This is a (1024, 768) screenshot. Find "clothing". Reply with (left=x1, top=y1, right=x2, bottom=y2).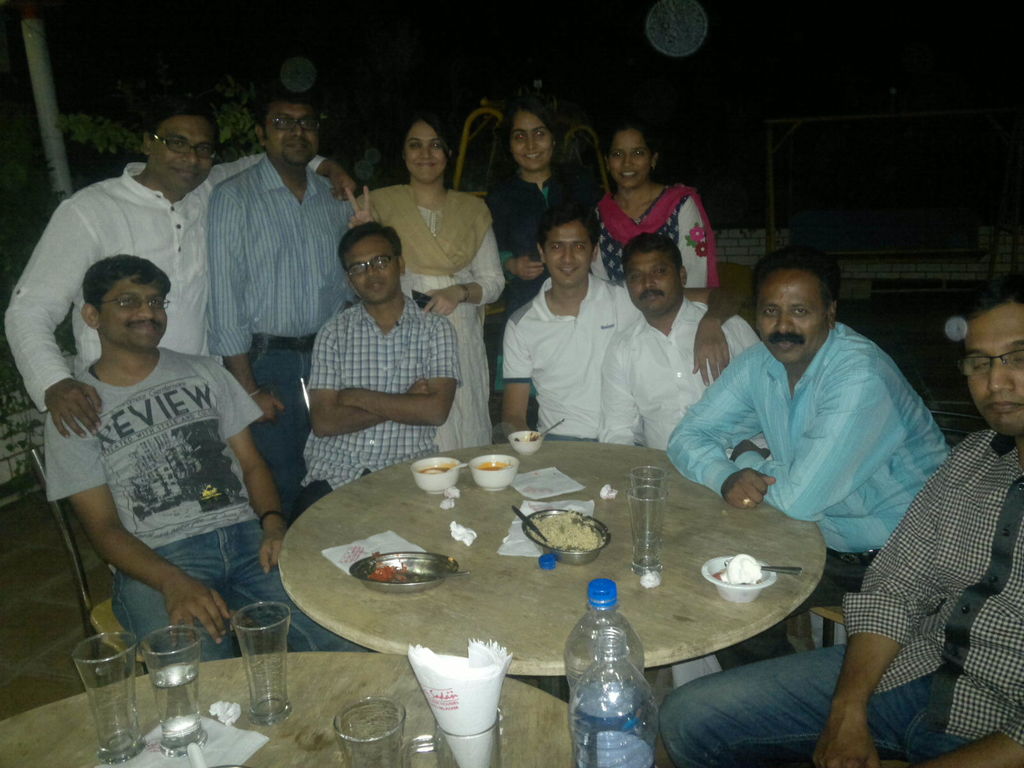
(left=654, top=436, right=1023, bottom=767).
